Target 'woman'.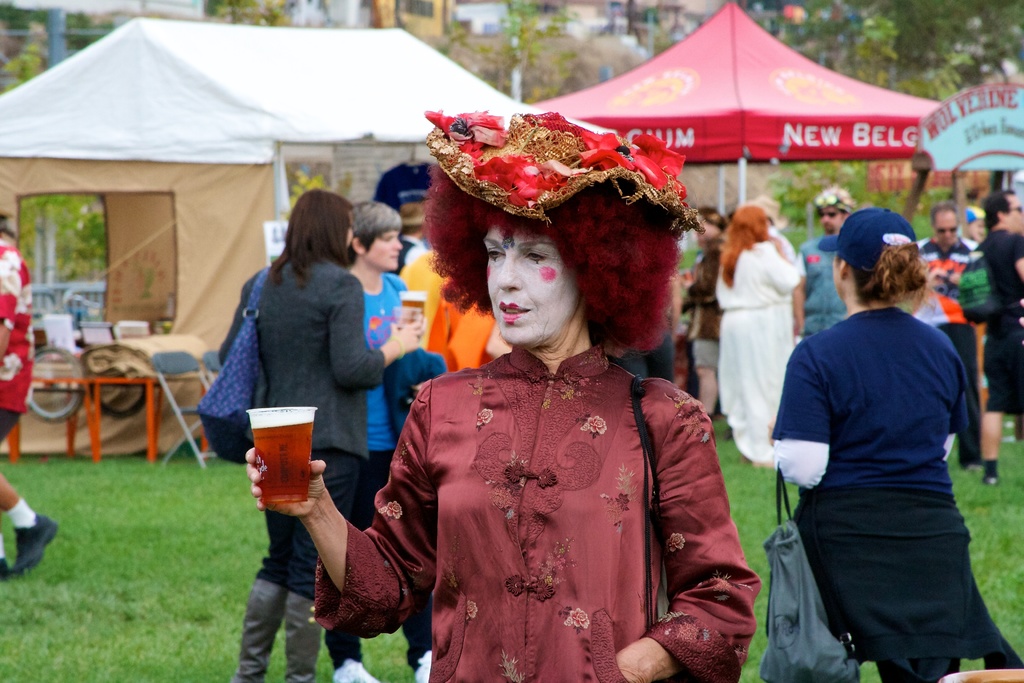
Target region: [342, 161, 733, 682].
